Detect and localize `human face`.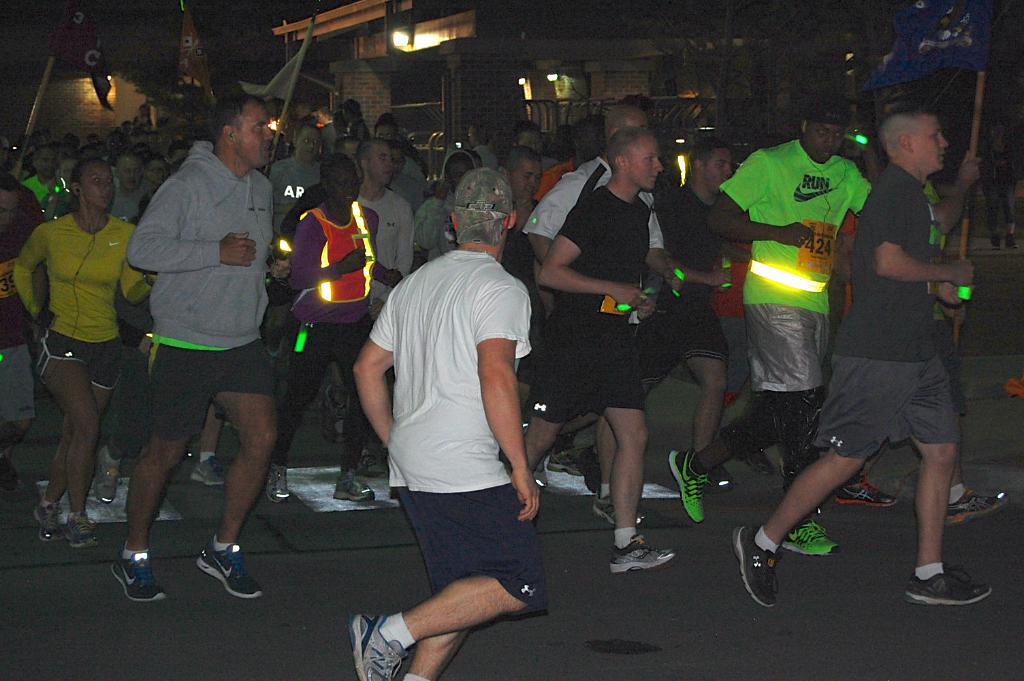
Localized at Rect(84, 172, 116, 211).
